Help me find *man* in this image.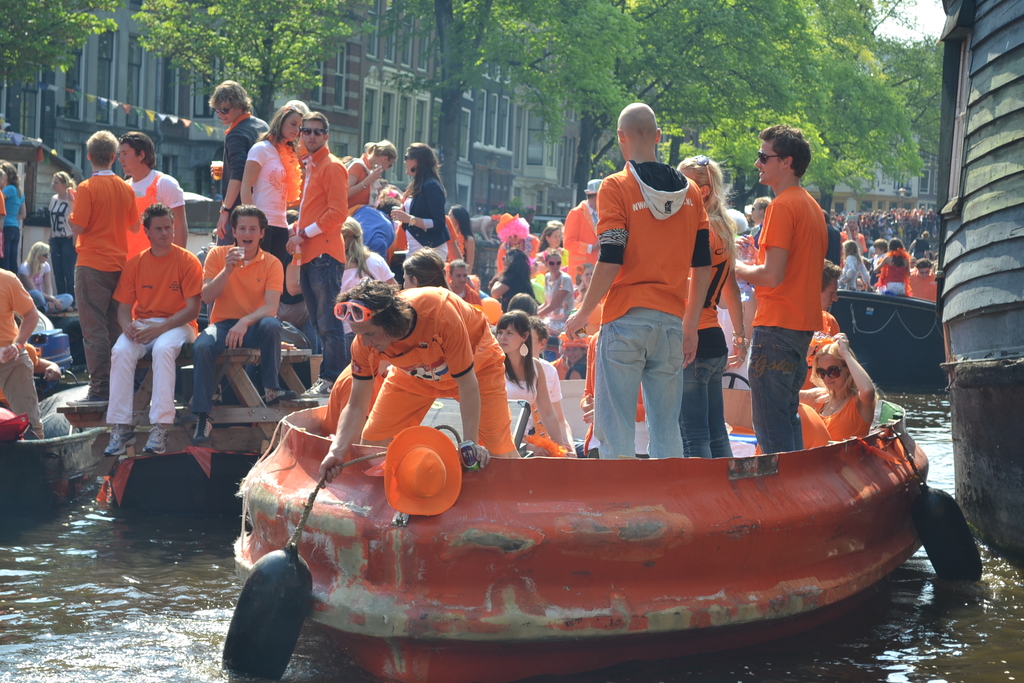
Found it: bbox=(63, 127, 136, 406).
